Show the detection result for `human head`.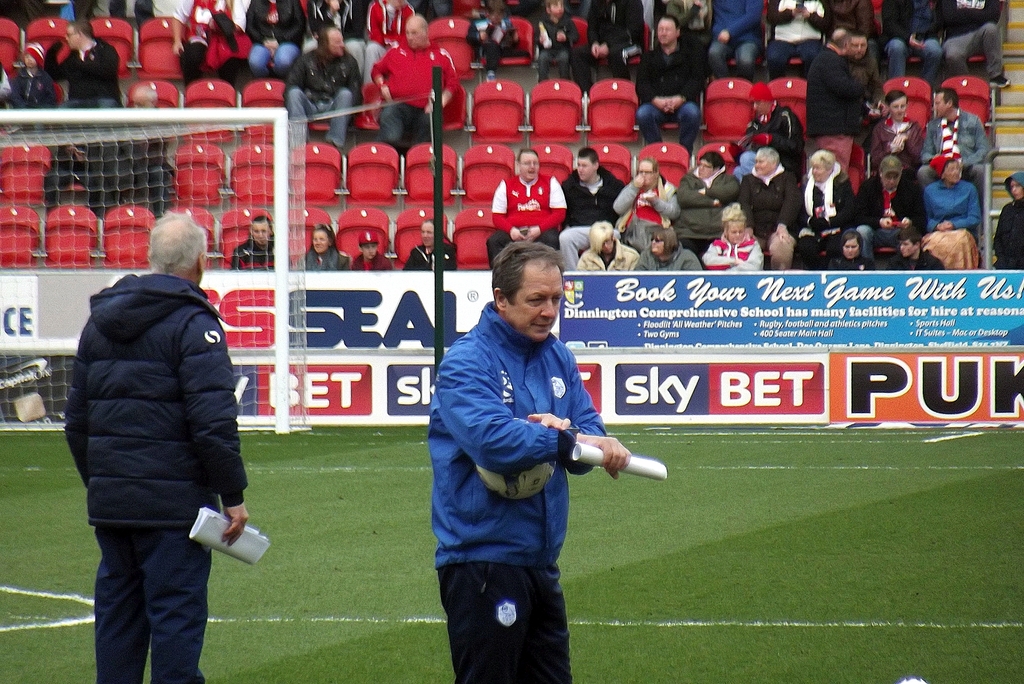
(577,146,599,184).
